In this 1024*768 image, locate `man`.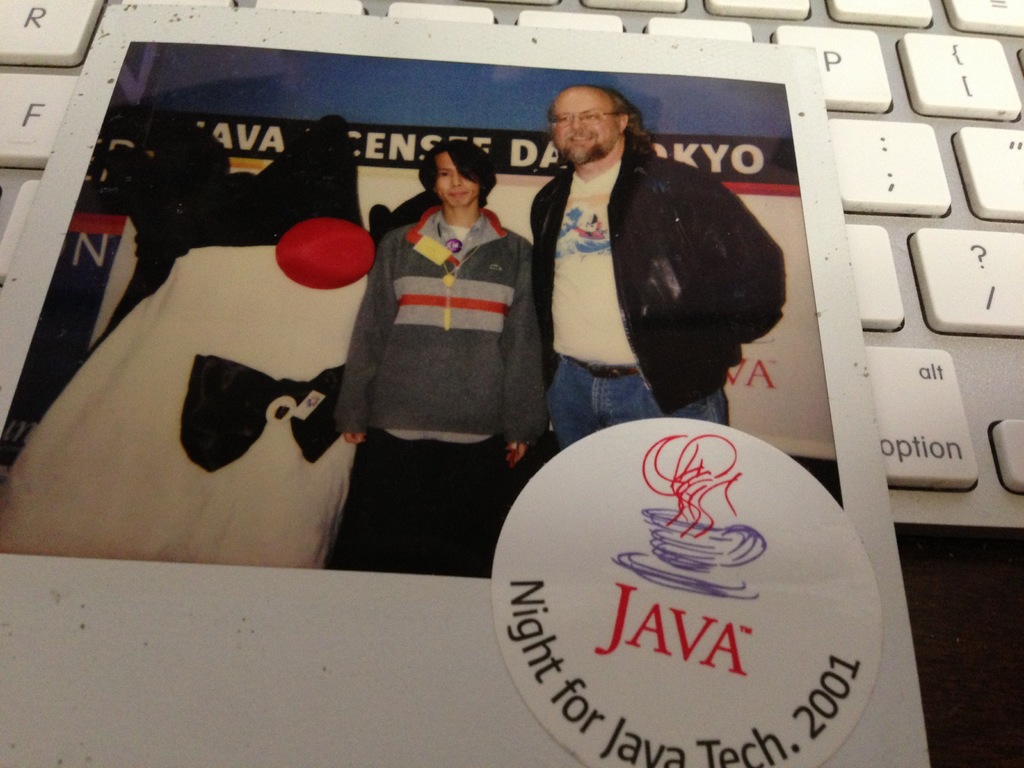
Bounding box: (left=529, top=84, right=793, bottom=426).
